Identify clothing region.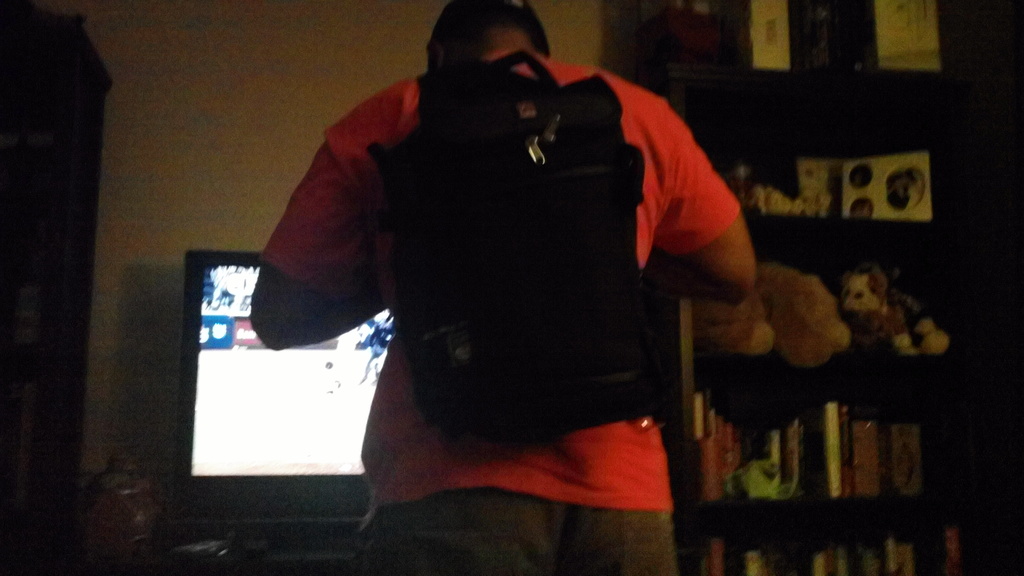
Region: 323, 33, 730, 509.
